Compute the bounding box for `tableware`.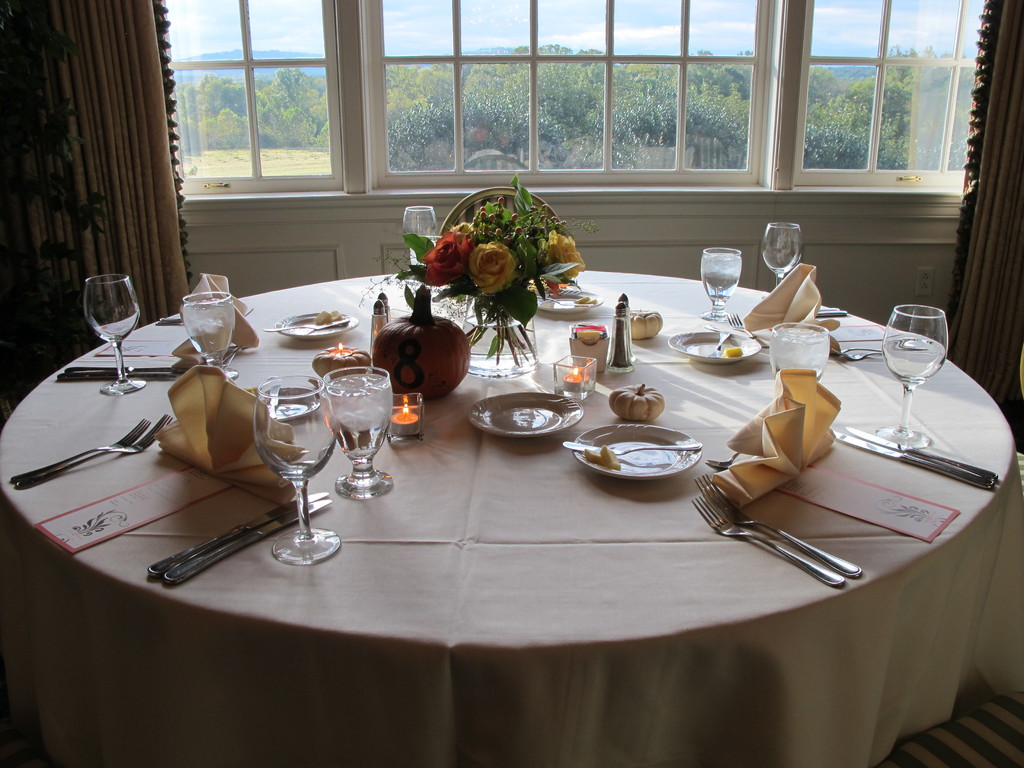
<box>251,376,342,564</box>.
